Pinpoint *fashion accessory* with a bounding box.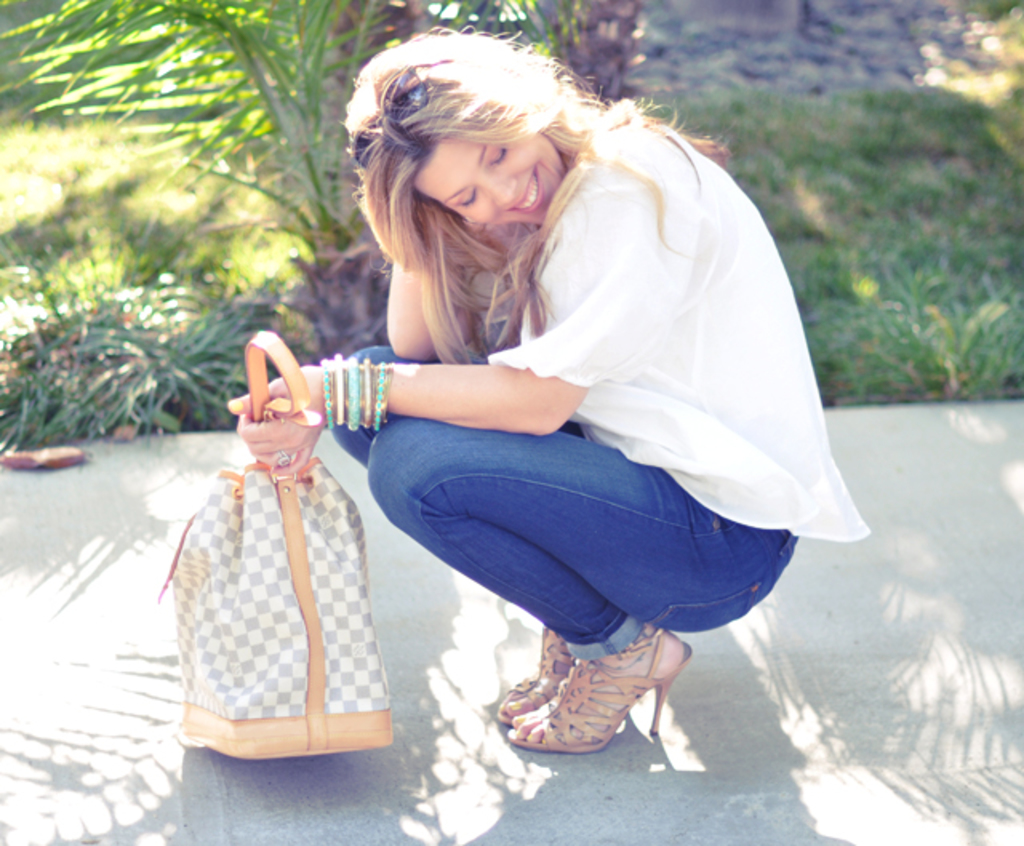
detection(155, 329, 395, 766).
